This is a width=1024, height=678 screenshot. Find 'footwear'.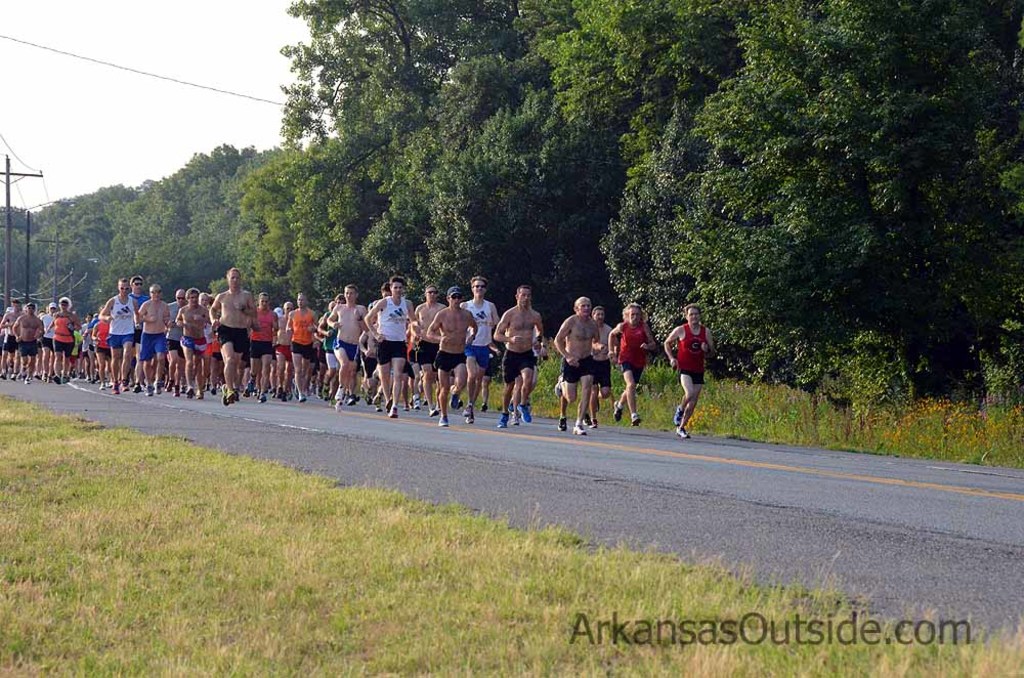
Bounding box: [629,414,639,429].
